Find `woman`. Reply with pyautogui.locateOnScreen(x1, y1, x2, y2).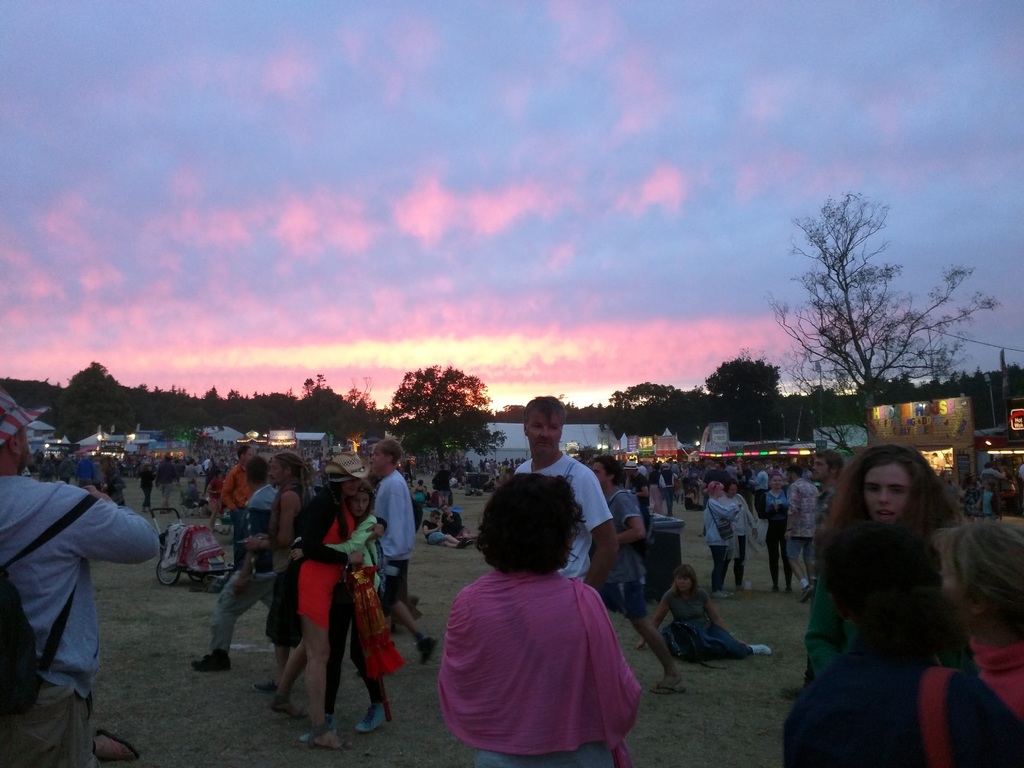
pyautogui.locateOnScreen(639, 564, 773, 658).
